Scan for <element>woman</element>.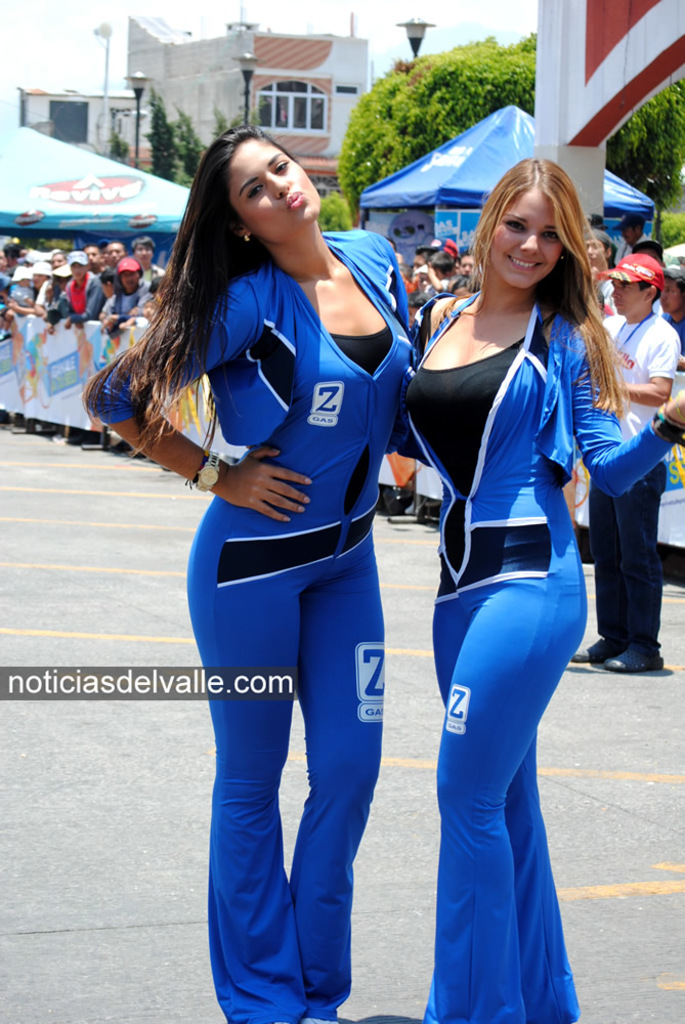
Scan result: bbox=(401, 130, 613, 1007).
